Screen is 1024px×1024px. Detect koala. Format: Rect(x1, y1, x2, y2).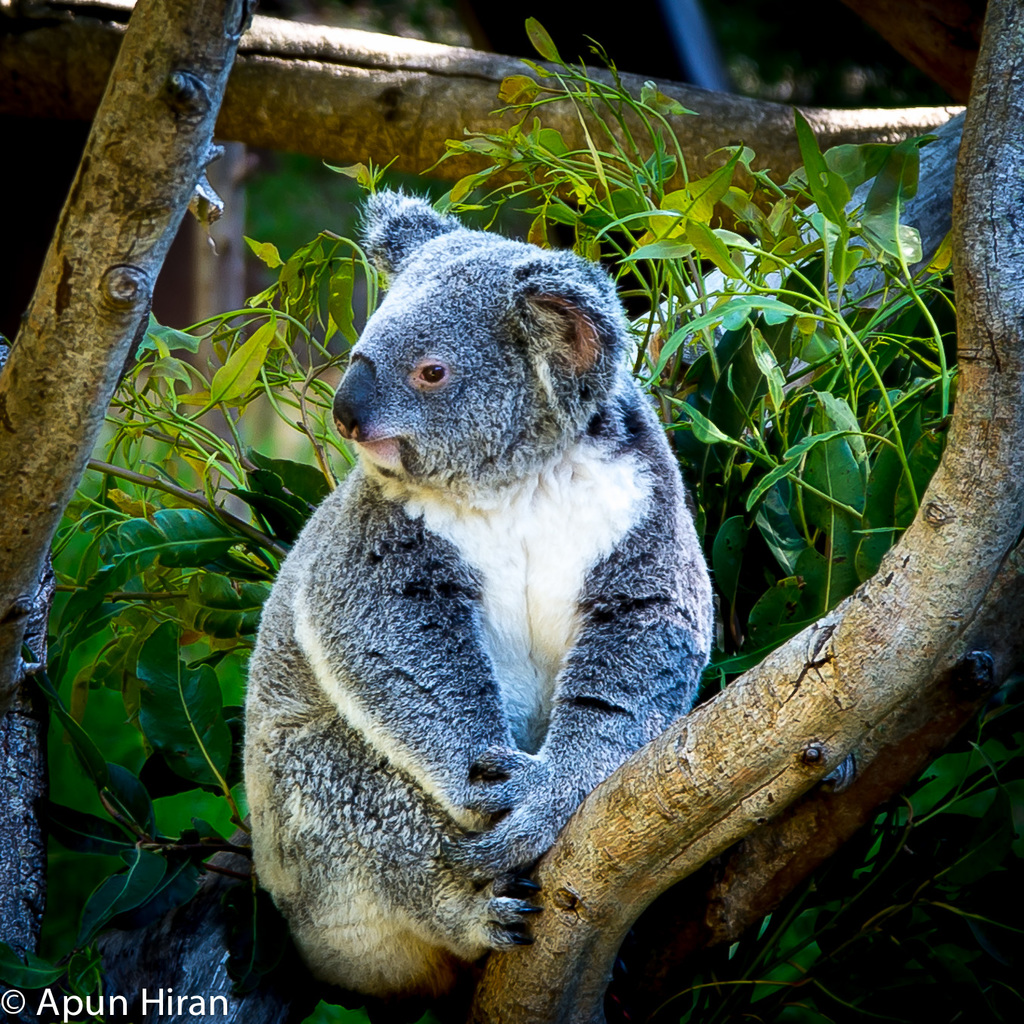
Rect(244, 184, 718, 998).
